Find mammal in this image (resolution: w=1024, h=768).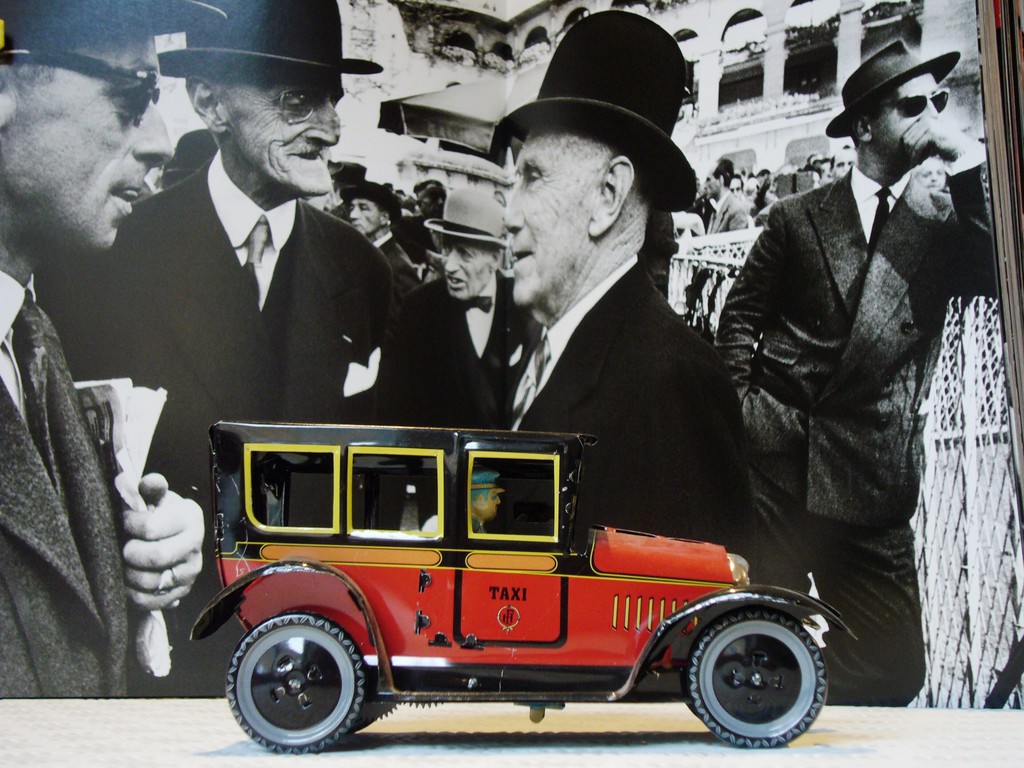
x1=0 y1=0 x2=285 y2=696.
